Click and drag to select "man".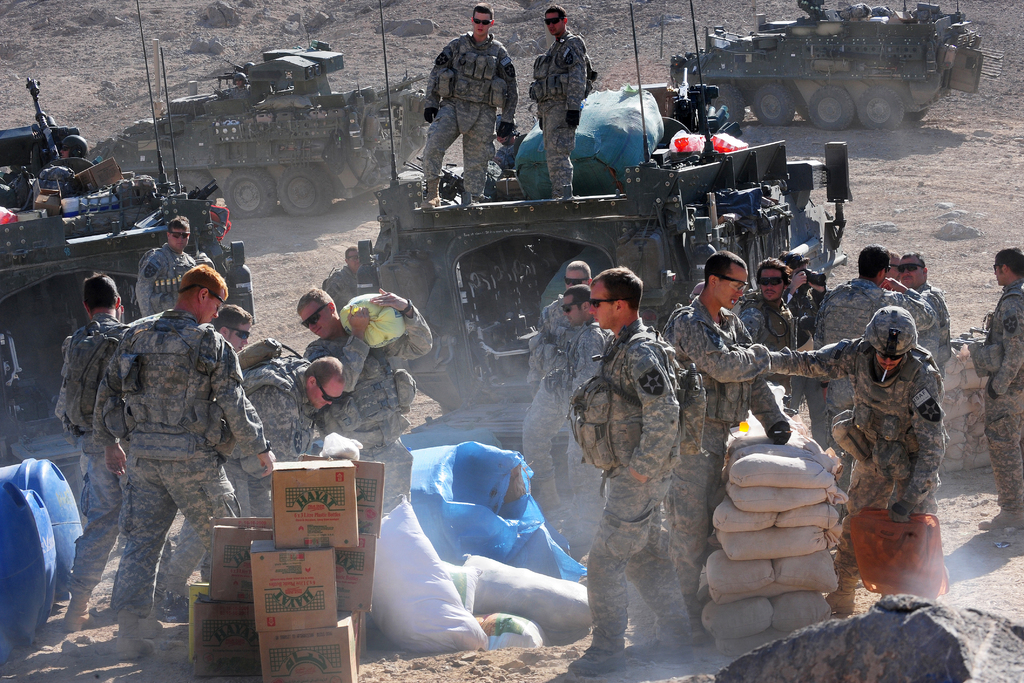
Selection: Rect(964, 245, 1023, 538).
